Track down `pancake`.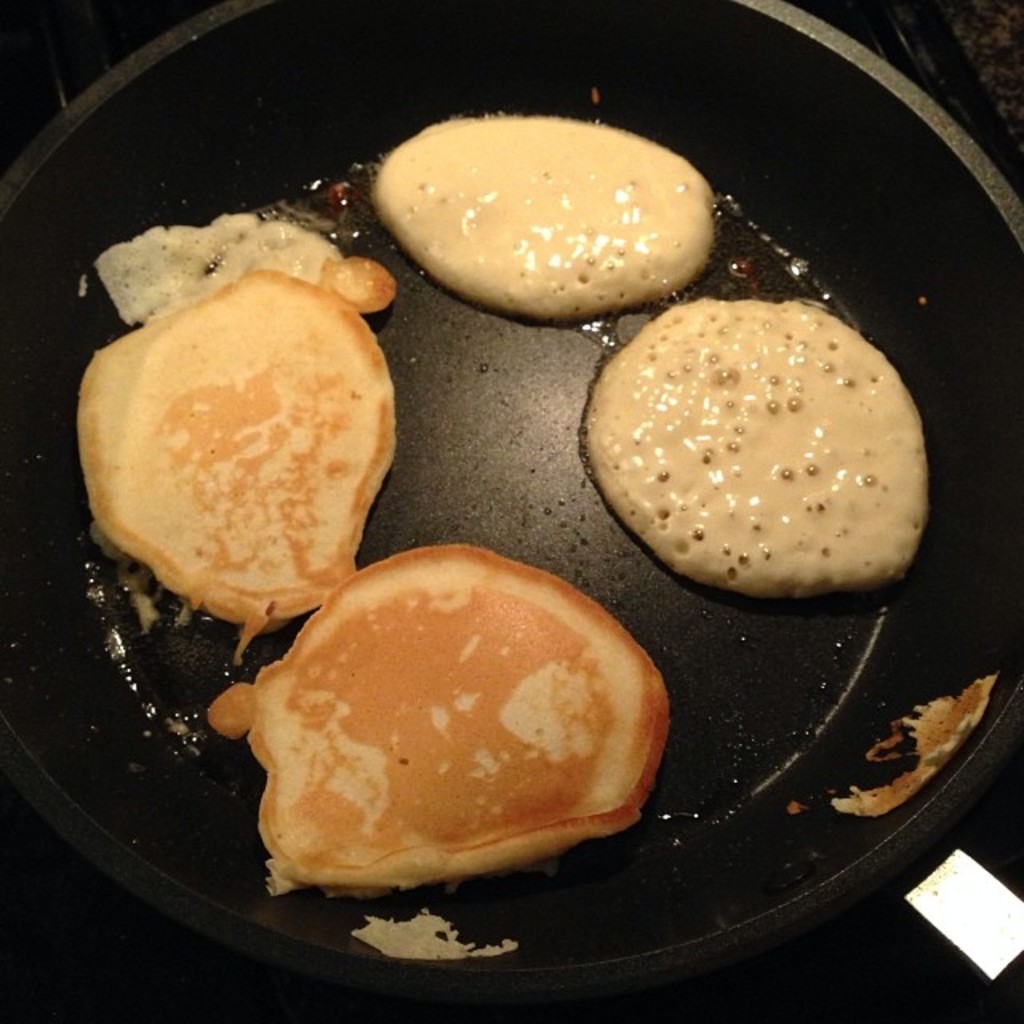
Tracked to select_region(370, 114, 718, 309).
